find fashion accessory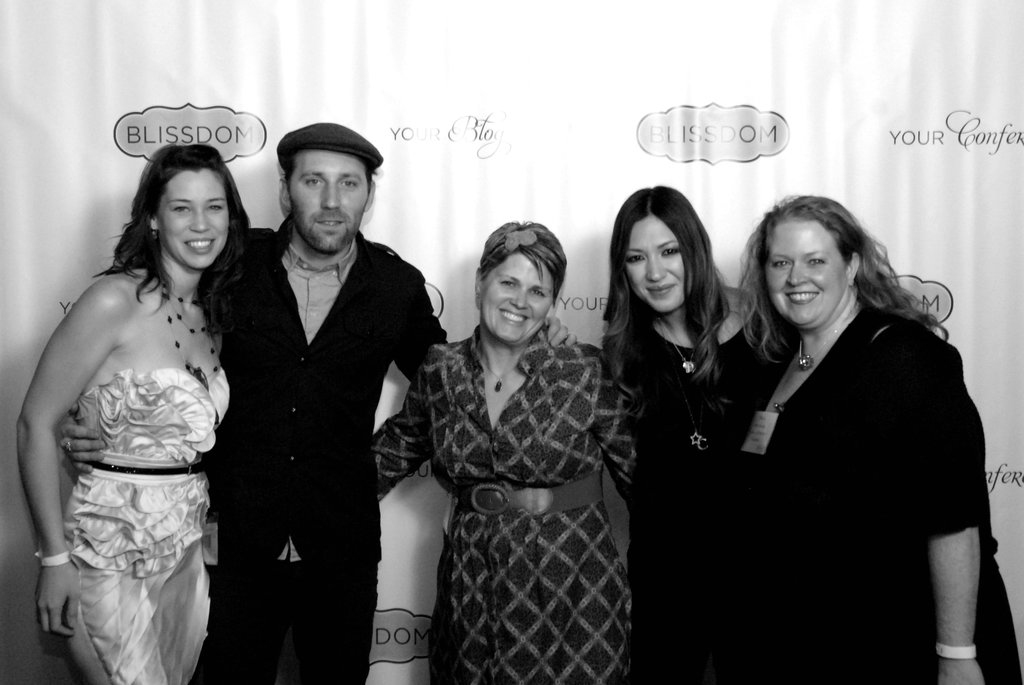
box=[457, 471, 601, 516]
